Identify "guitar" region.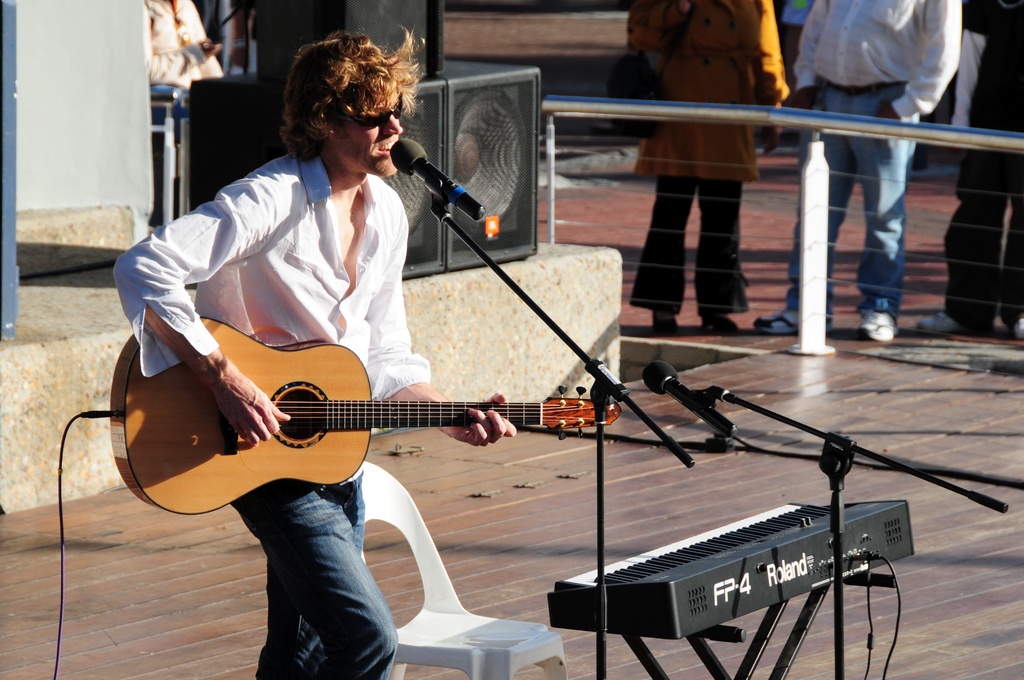
Region: bbox(90, 314, 587, 526).
